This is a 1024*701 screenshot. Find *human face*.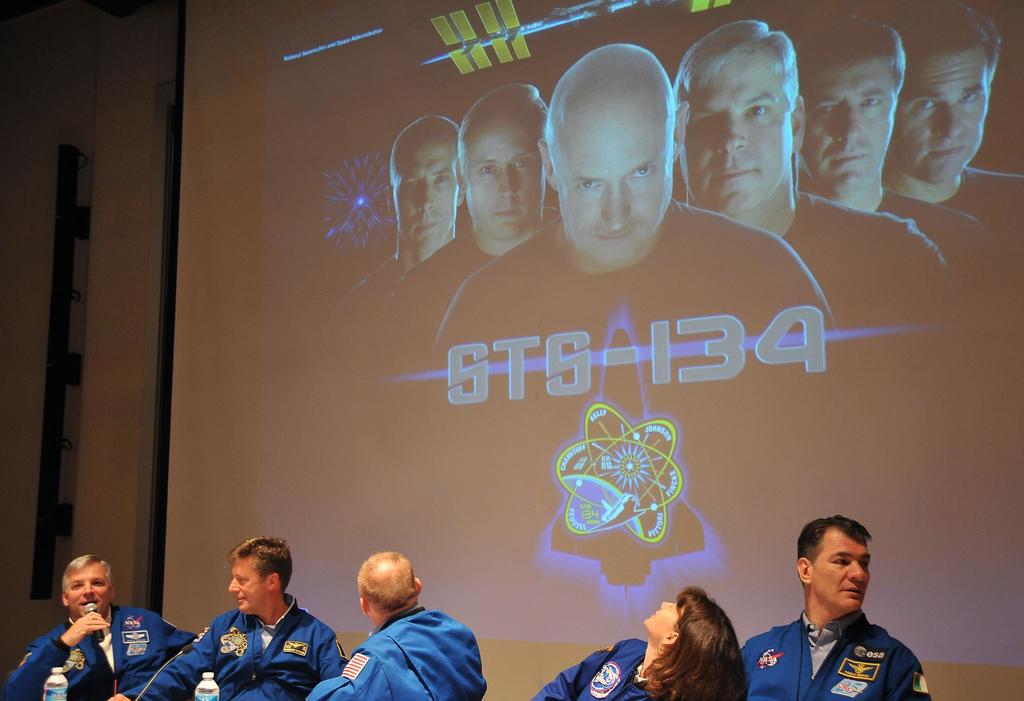
Bounding box: {"x1": 61, "y1": 562, "x2": 111, "y2": 616}.
